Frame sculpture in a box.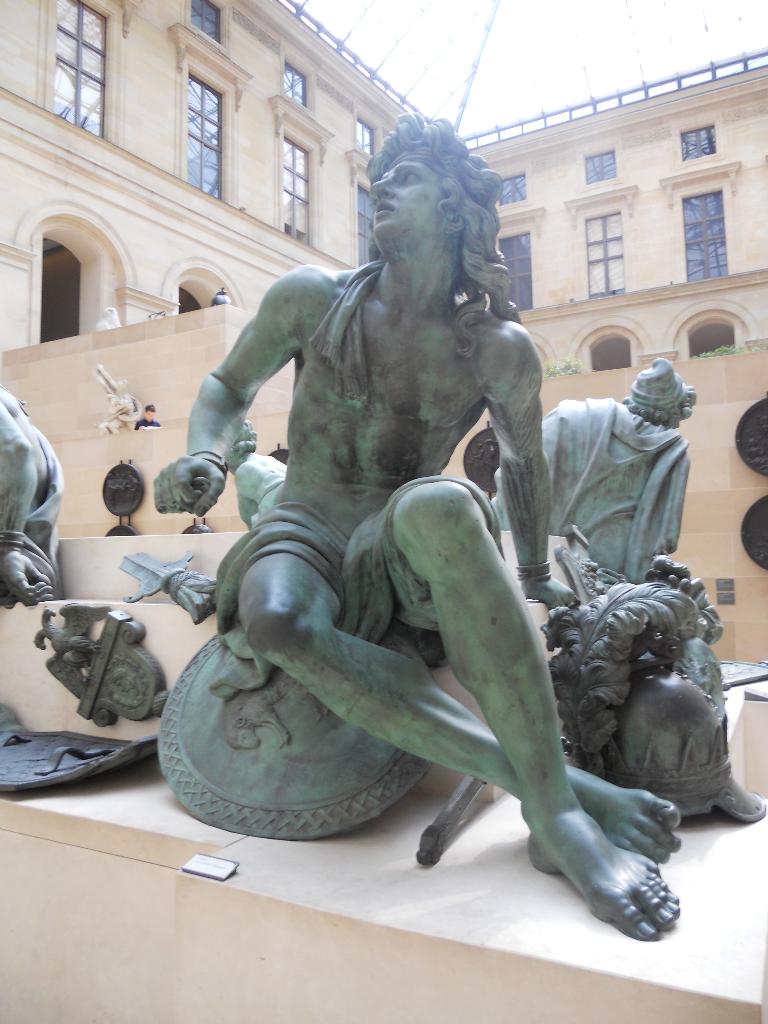
(0, 379, 76, 610).
